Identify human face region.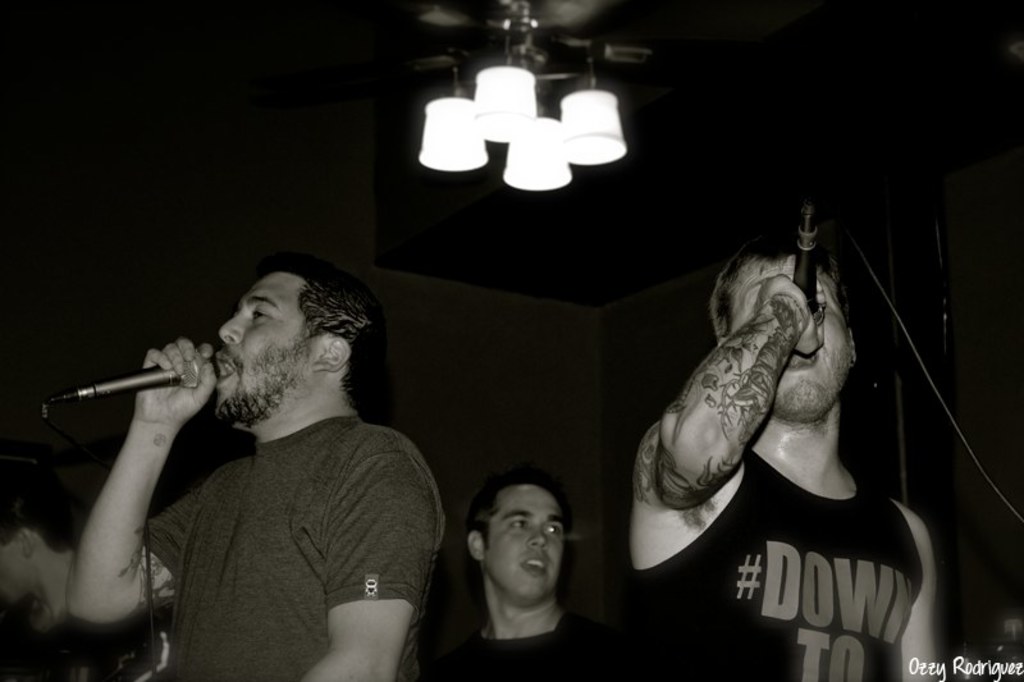
Region: box(723, 256, 850, 413).
